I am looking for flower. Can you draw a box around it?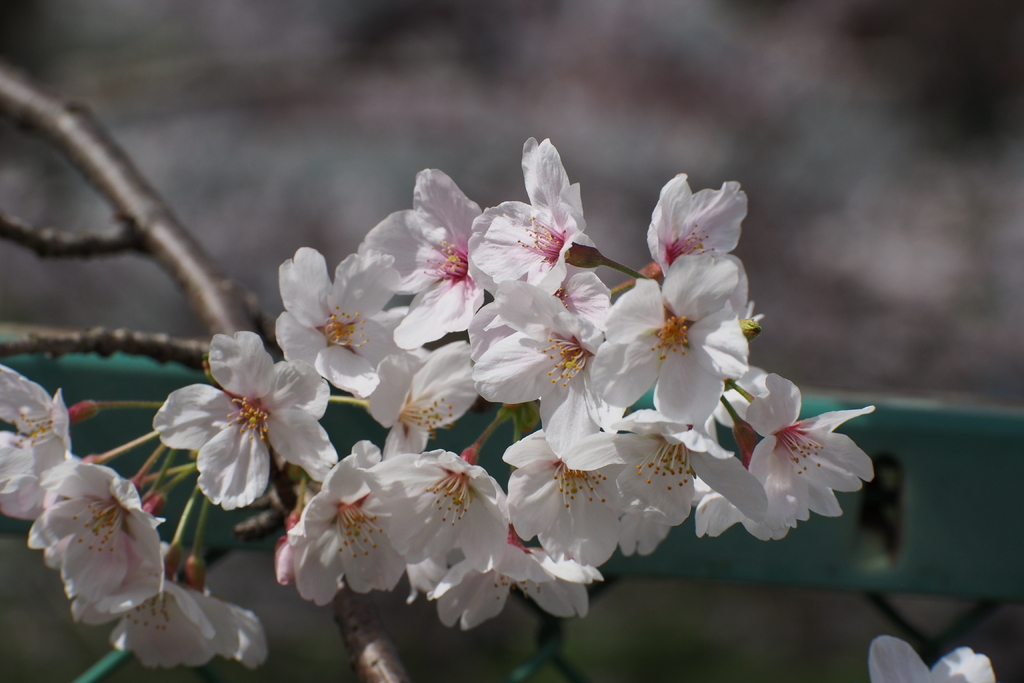
Sure, the bounding box is region(25, 459, 175, 632).
